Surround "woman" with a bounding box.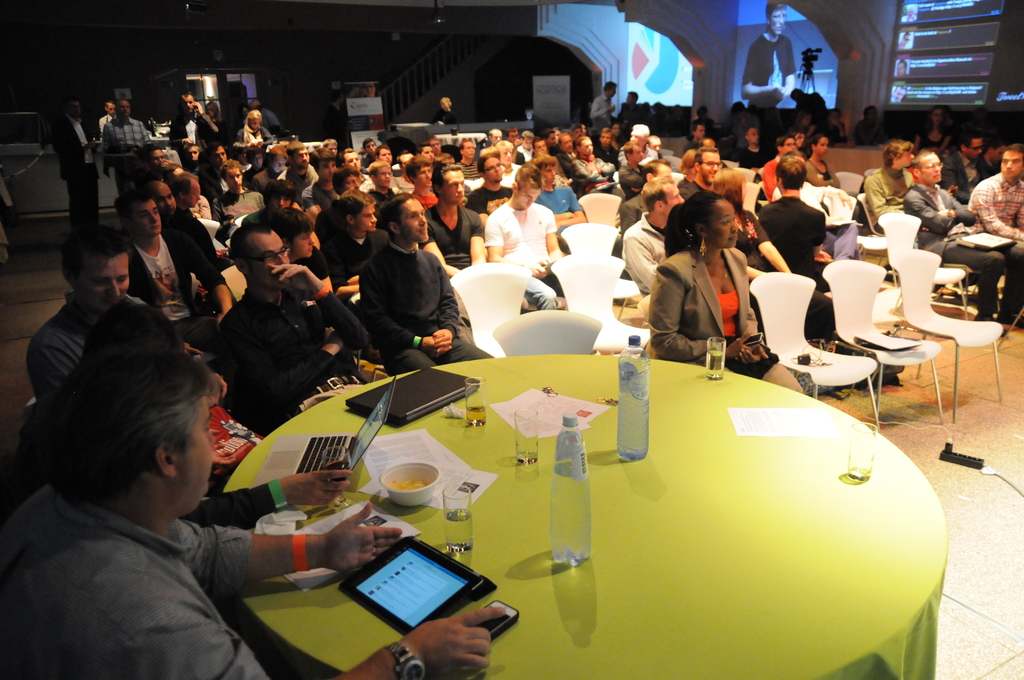
<bbox>915, 102, 956, 156</bbox>.
